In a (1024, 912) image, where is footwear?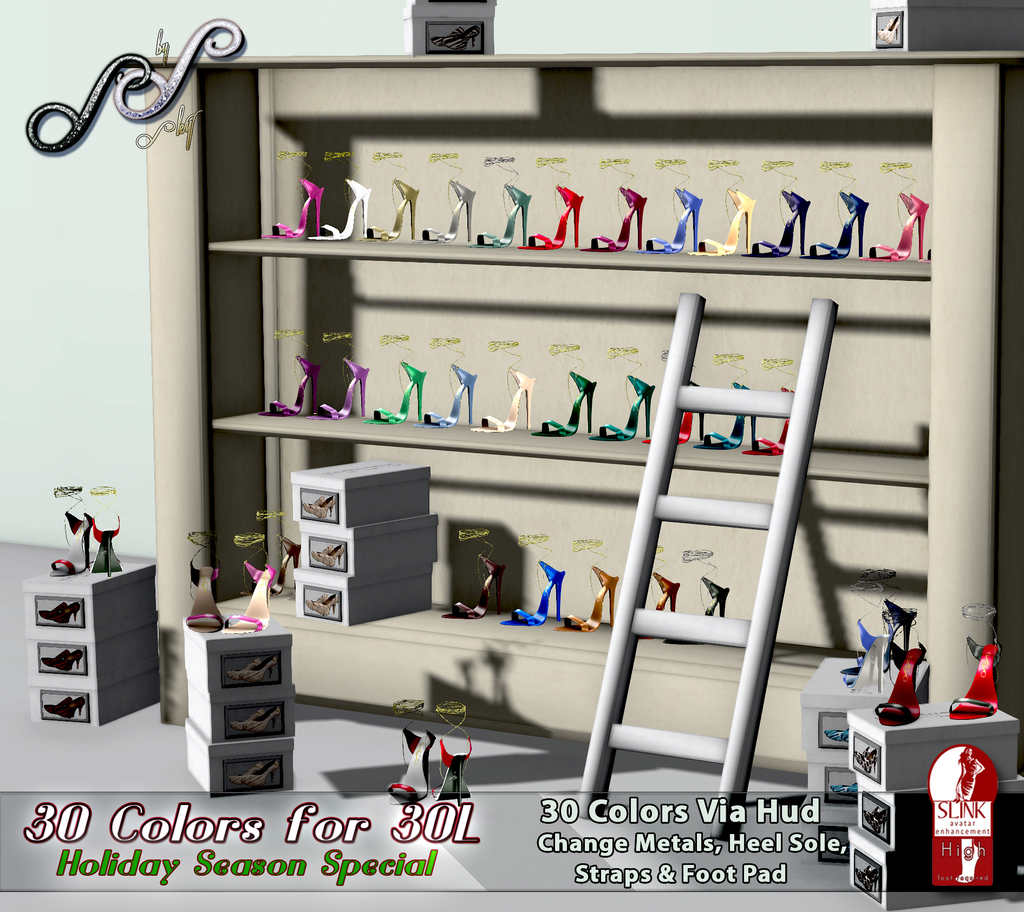
231,707,268,730.
